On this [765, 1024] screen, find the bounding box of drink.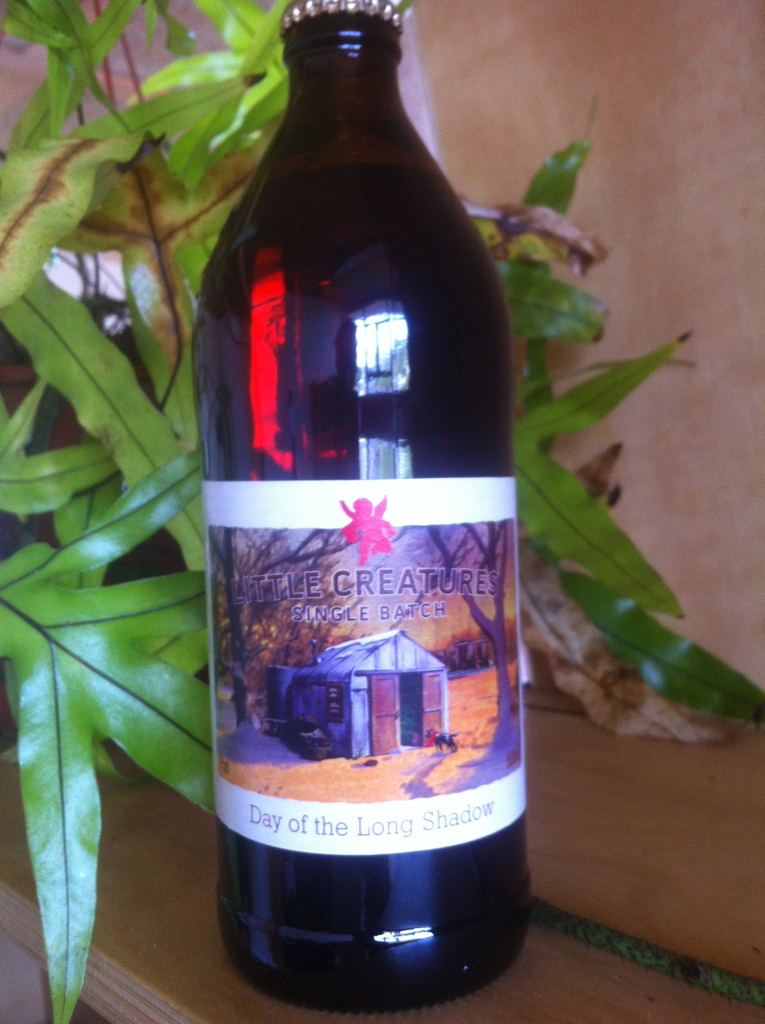
Bounding box: [190, 0, 531, 1009].
